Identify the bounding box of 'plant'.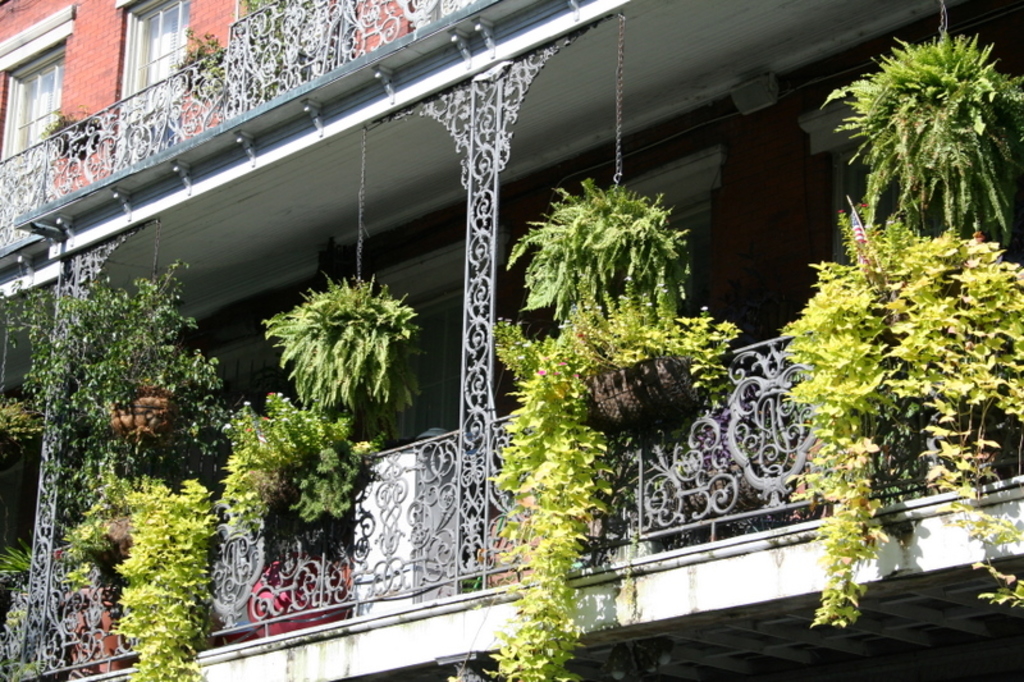
{"left": 4, "top": 399, "right": 47, "bottom": 457}.
